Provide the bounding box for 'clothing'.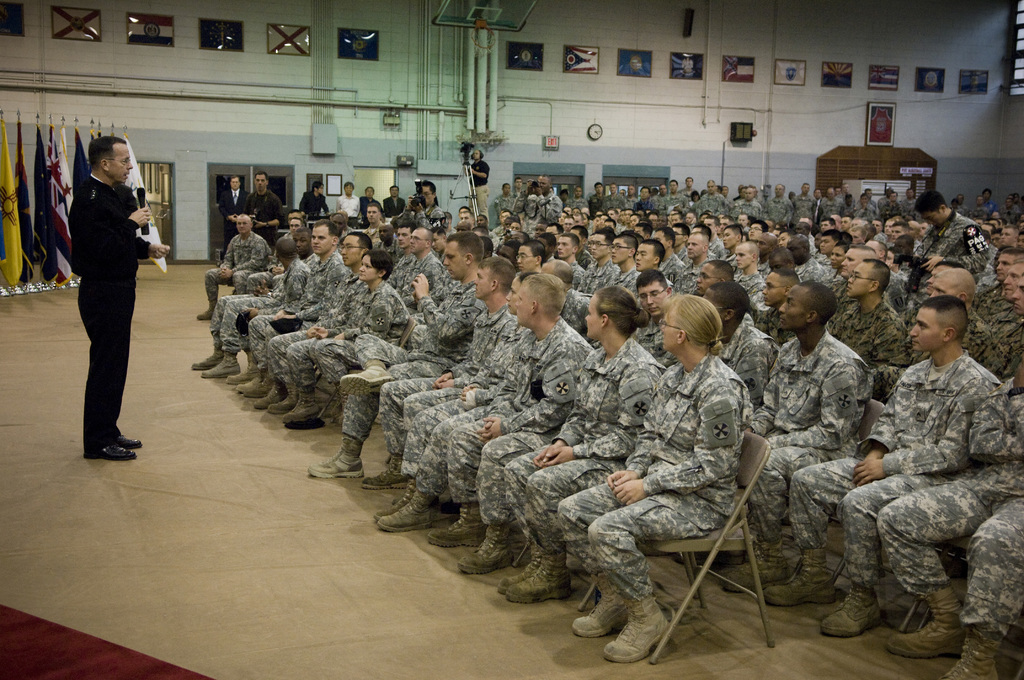
[x1=793, y1=241, x2=838, y2=287].
